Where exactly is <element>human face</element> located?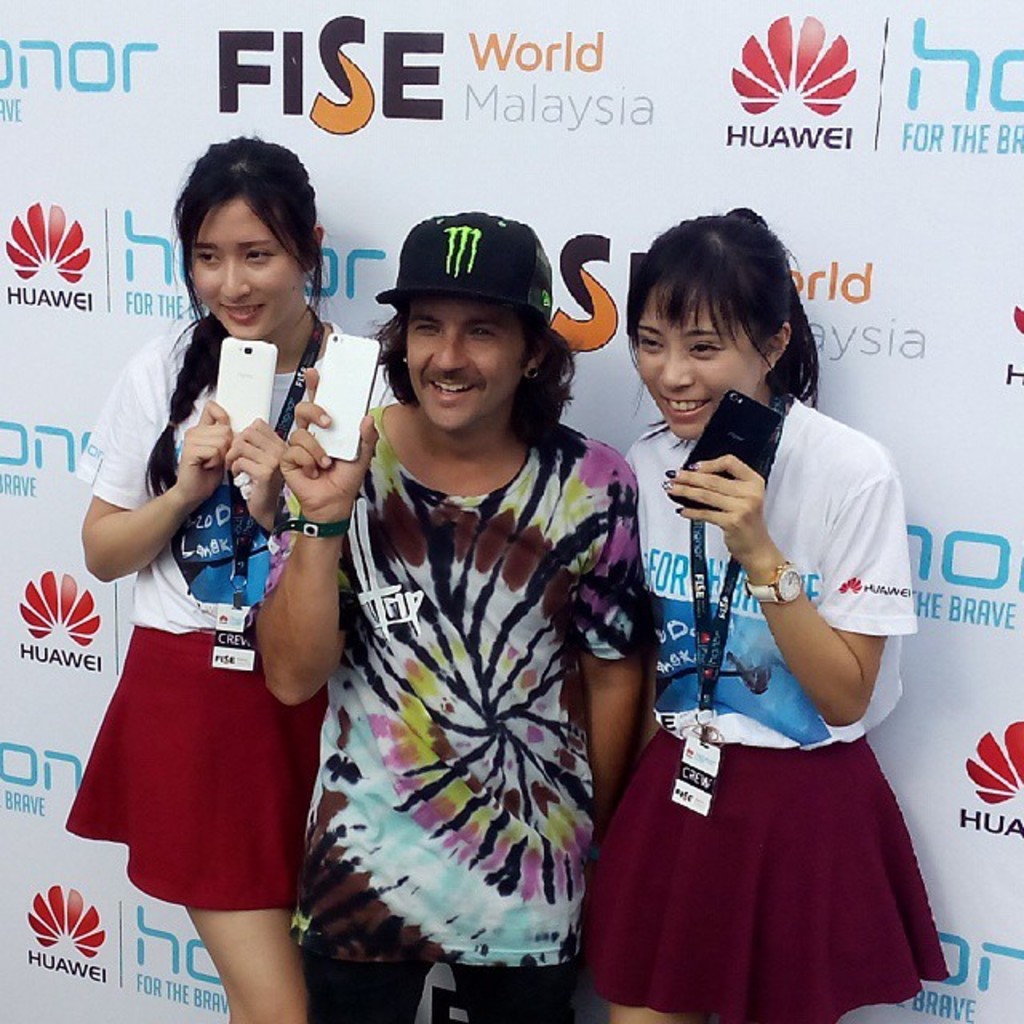
Its bounding box is [left=184, top=203, right=299, bottom=344].
